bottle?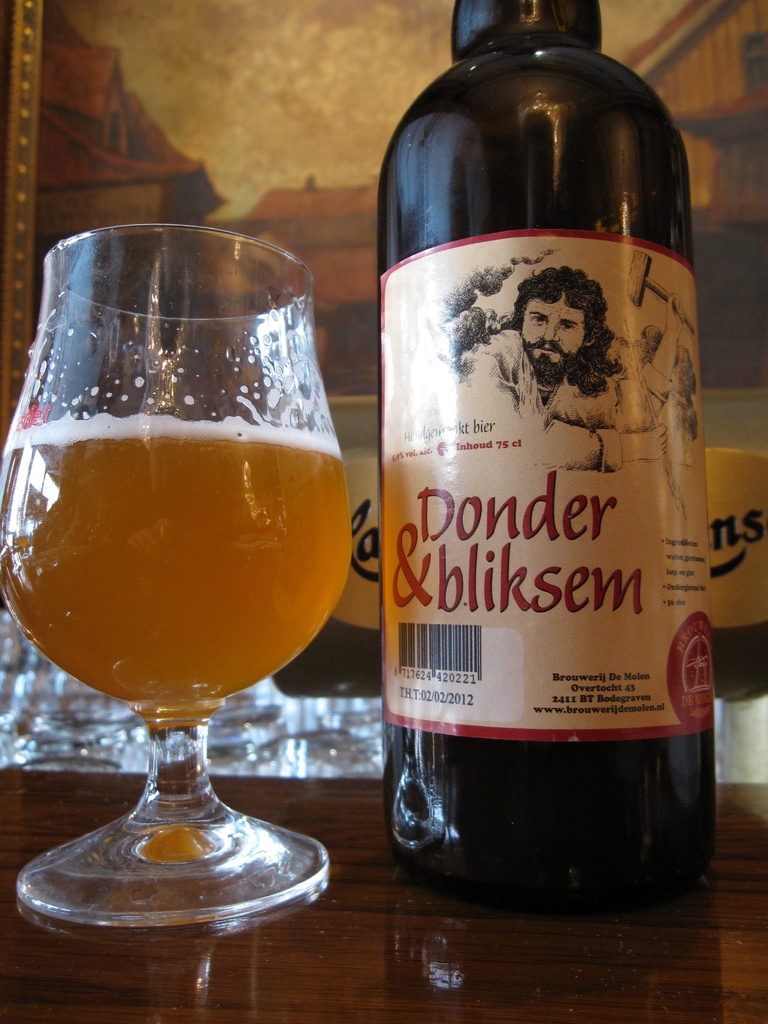
377,0,718,904
